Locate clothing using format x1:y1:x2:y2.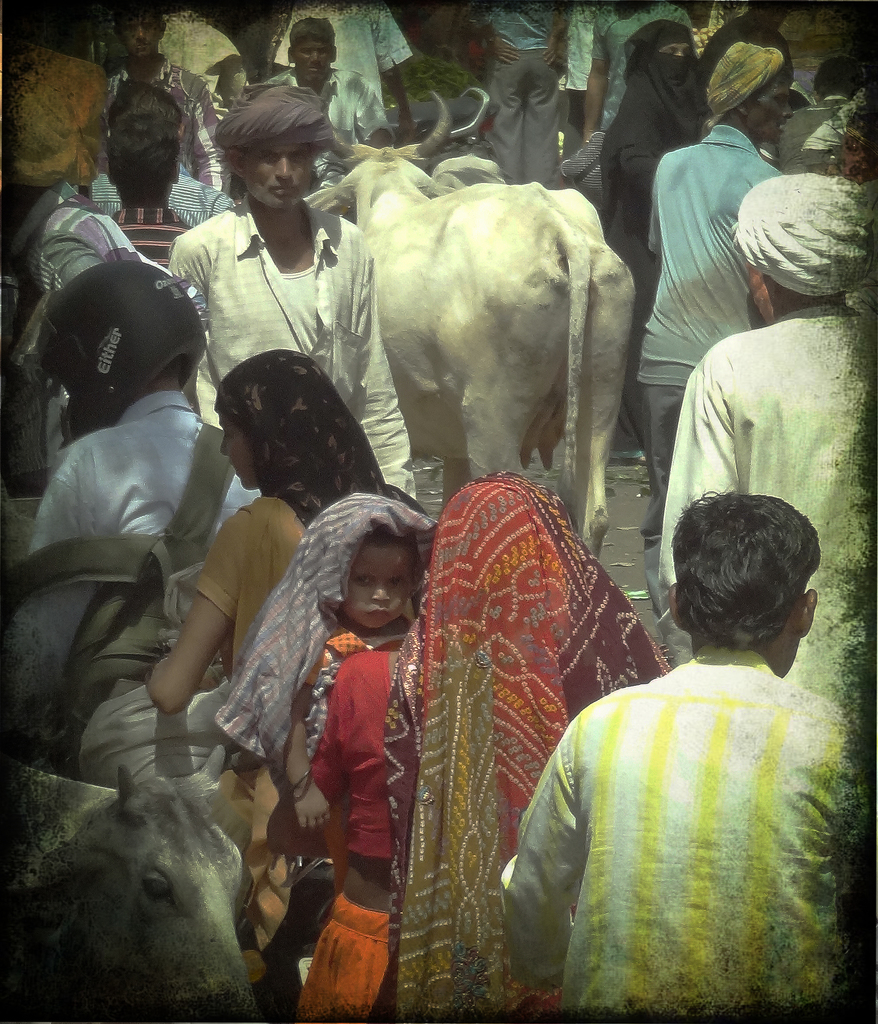
90:168:235:227.
